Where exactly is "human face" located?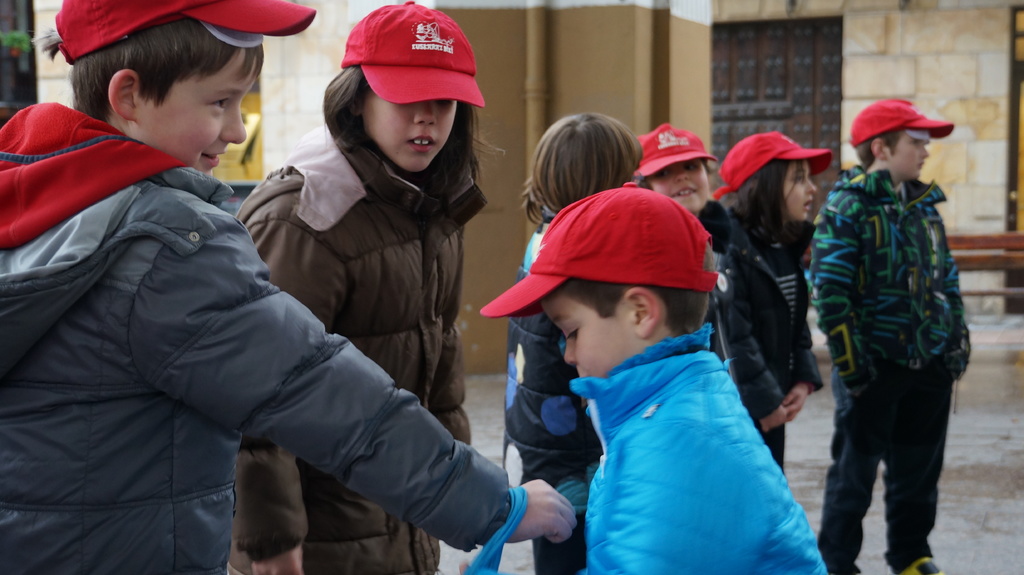
Its bounding box is box=[780, 158, 813, 217].
